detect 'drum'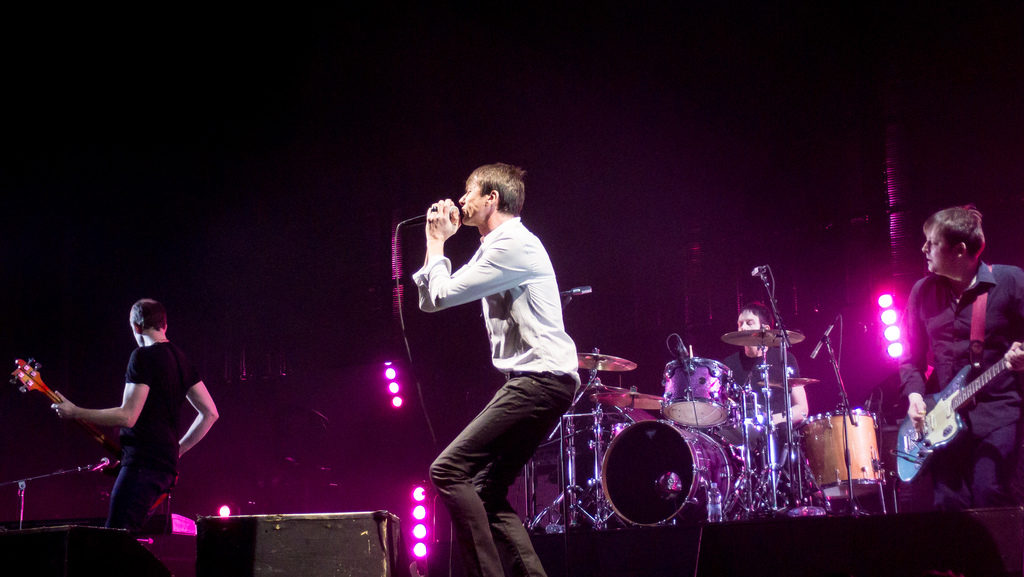
locate(598, 423, 728, 532)
